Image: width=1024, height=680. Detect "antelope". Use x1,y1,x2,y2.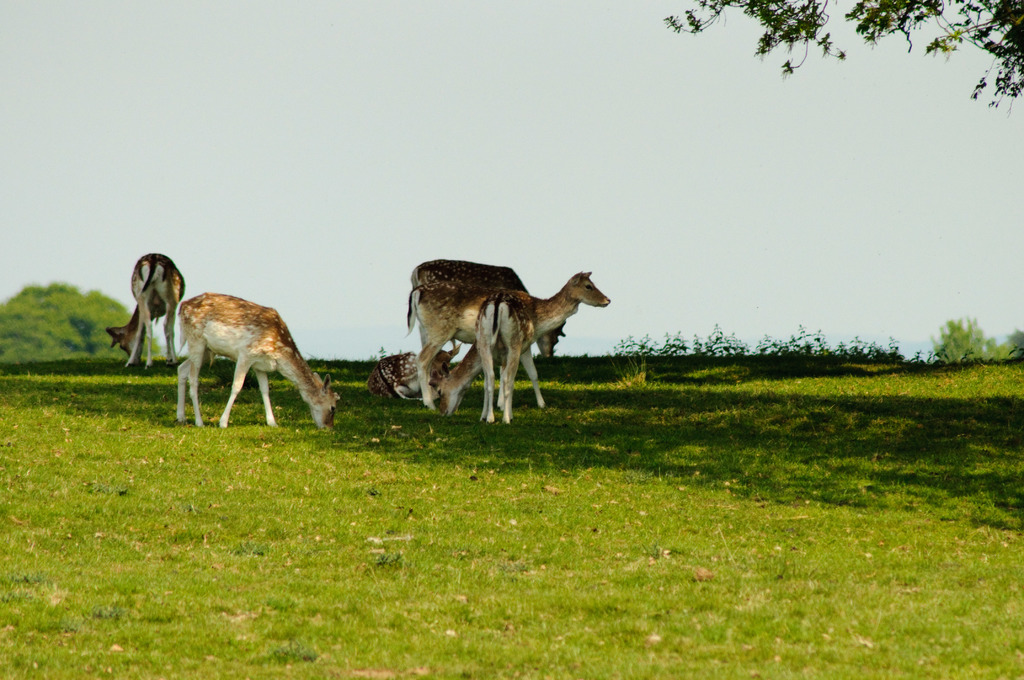
107,248,191,370.
